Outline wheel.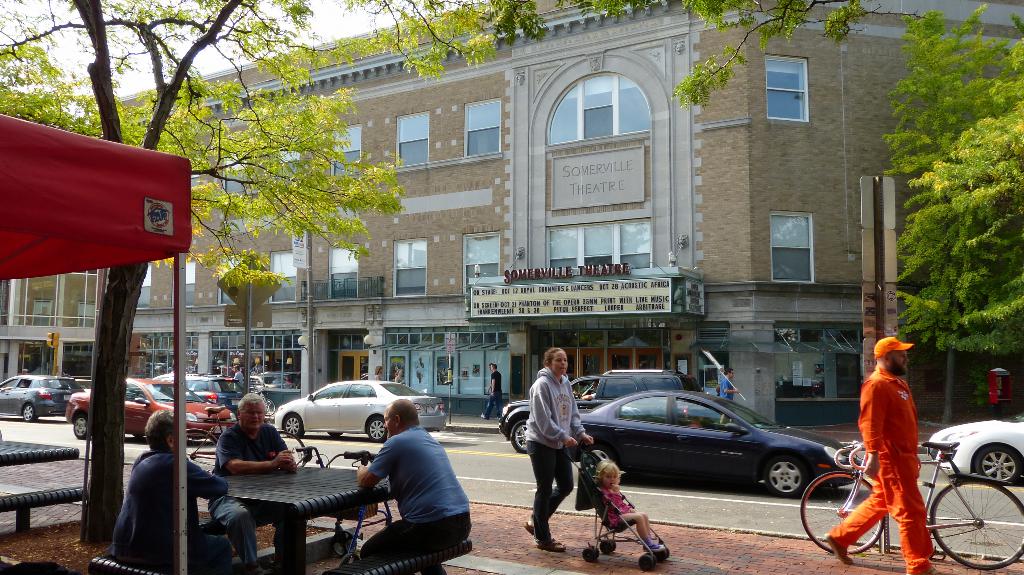
Outline: region(282, 417, 300, 441).
